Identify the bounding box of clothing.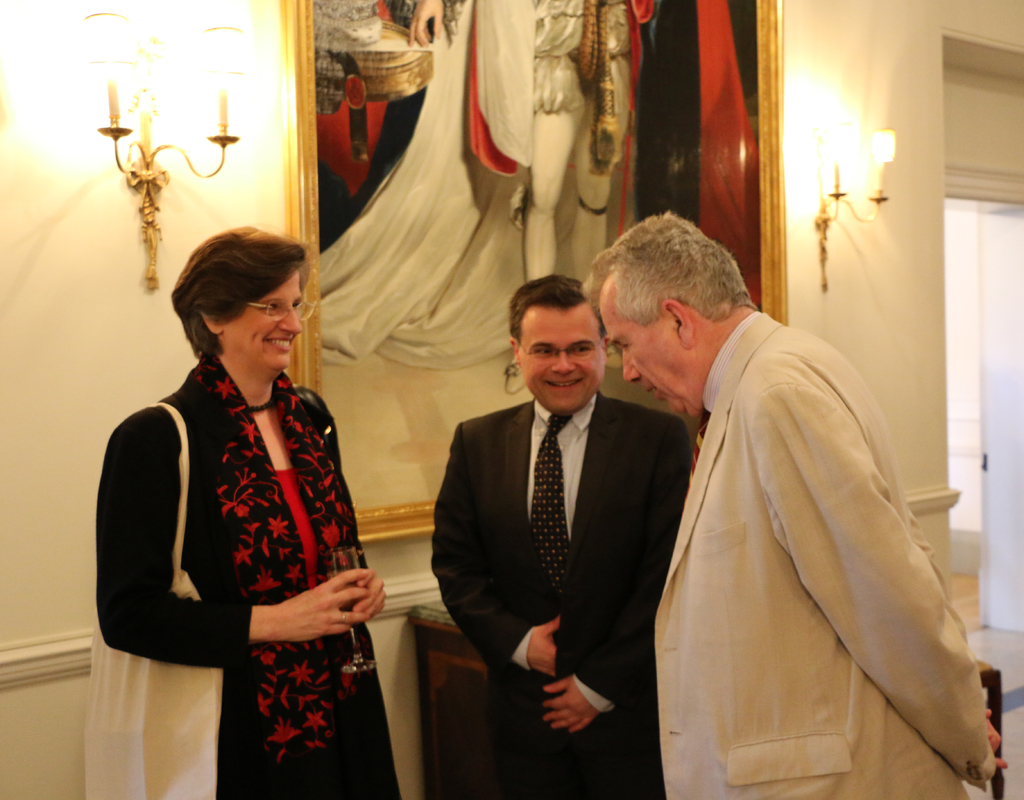
bbox(431, 399, 684, 799).
